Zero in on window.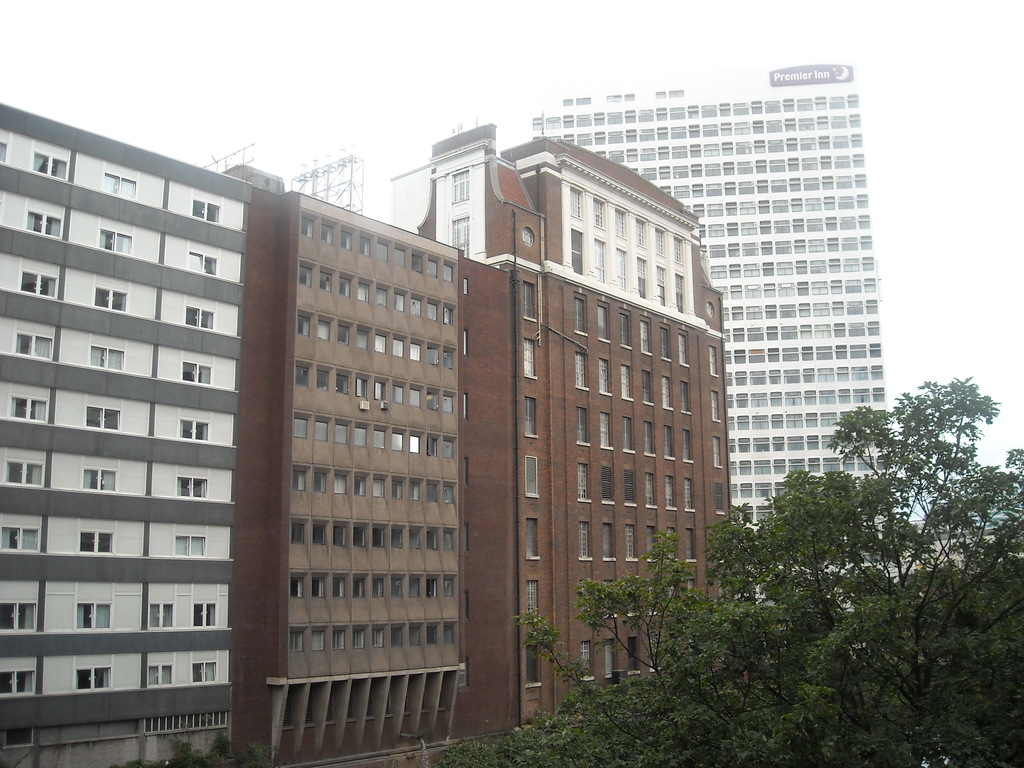
Zeroed in: [left=722, top=104, right=730, bottom=116].
